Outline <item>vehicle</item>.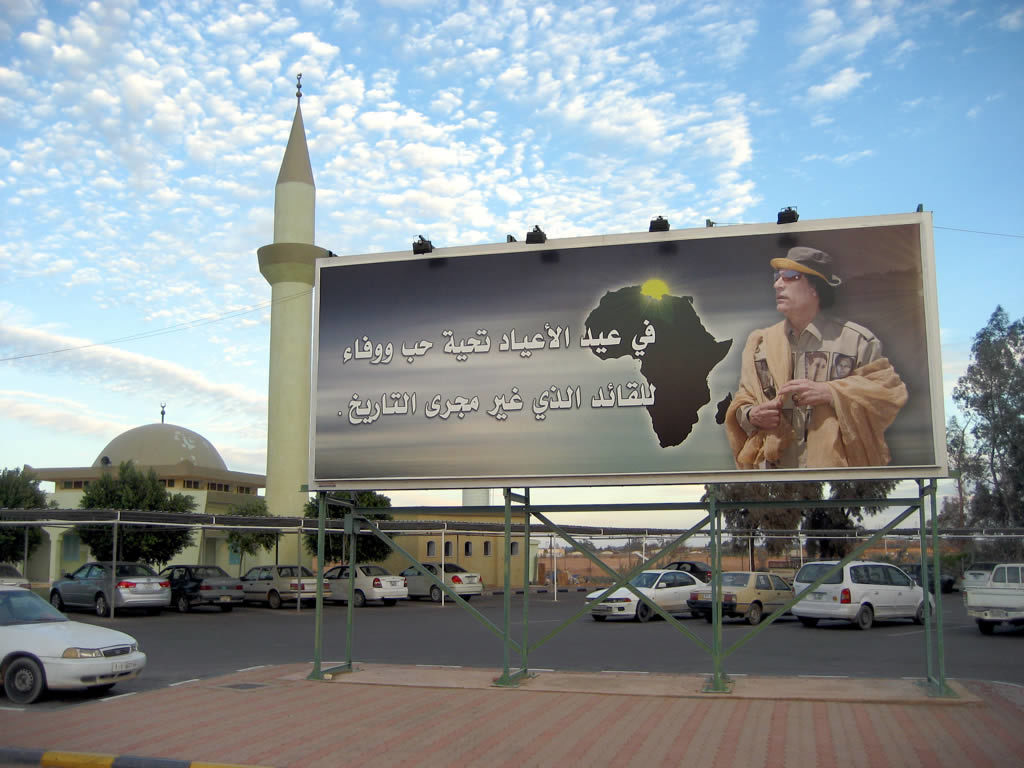
Outline: Rect(161, 565, 239, 610).
